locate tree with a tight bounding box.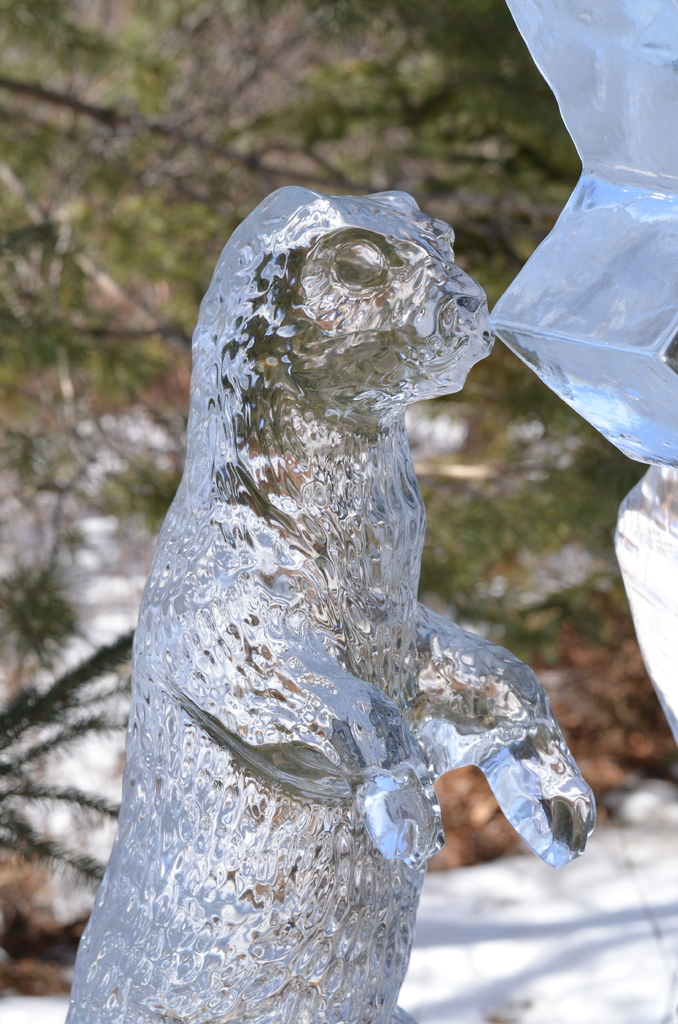
[x1=0, y1=1, x2=677, y2=1023].
